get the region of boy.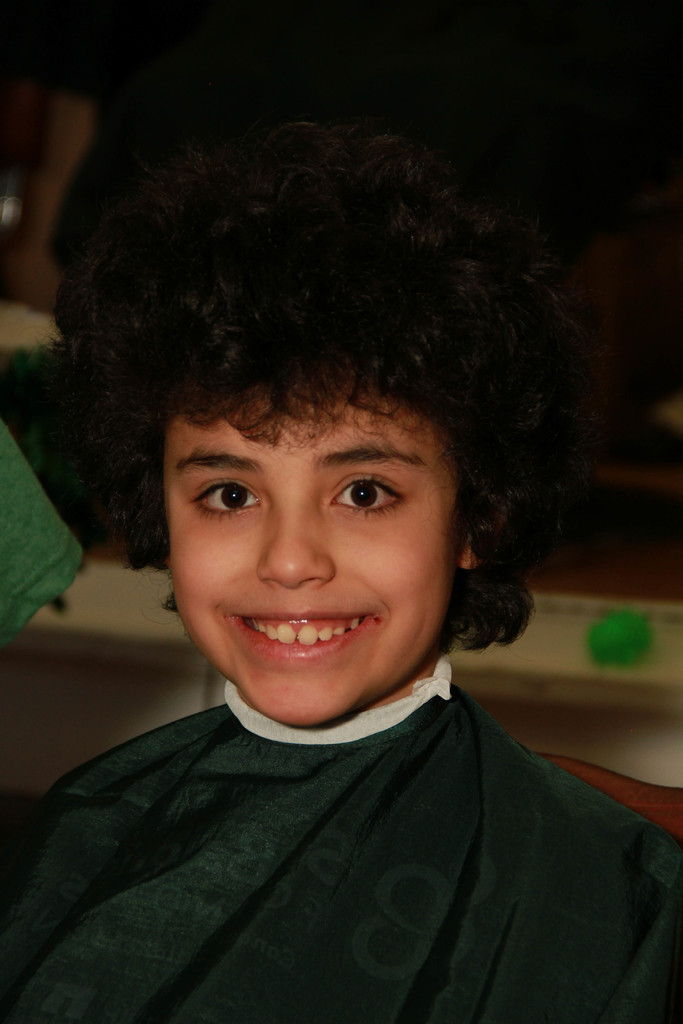
x1=35 y1=111 x2=638 y2=1016.
